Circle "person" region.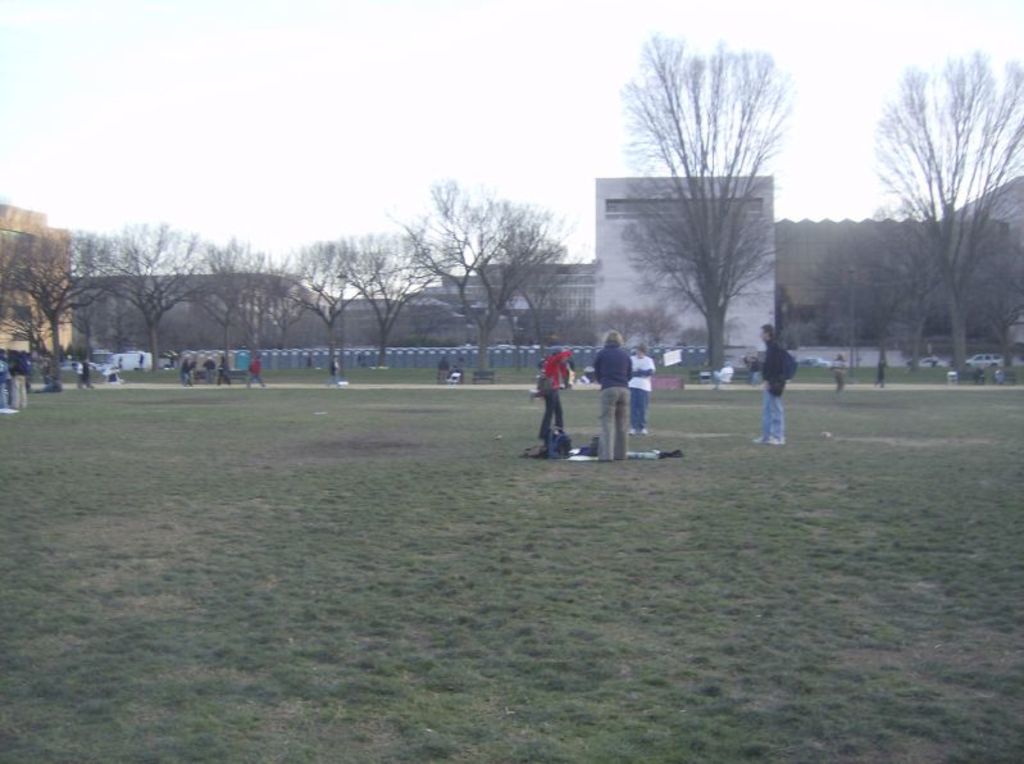
Region: [left=868, top=354, right=891, bottom=392].
